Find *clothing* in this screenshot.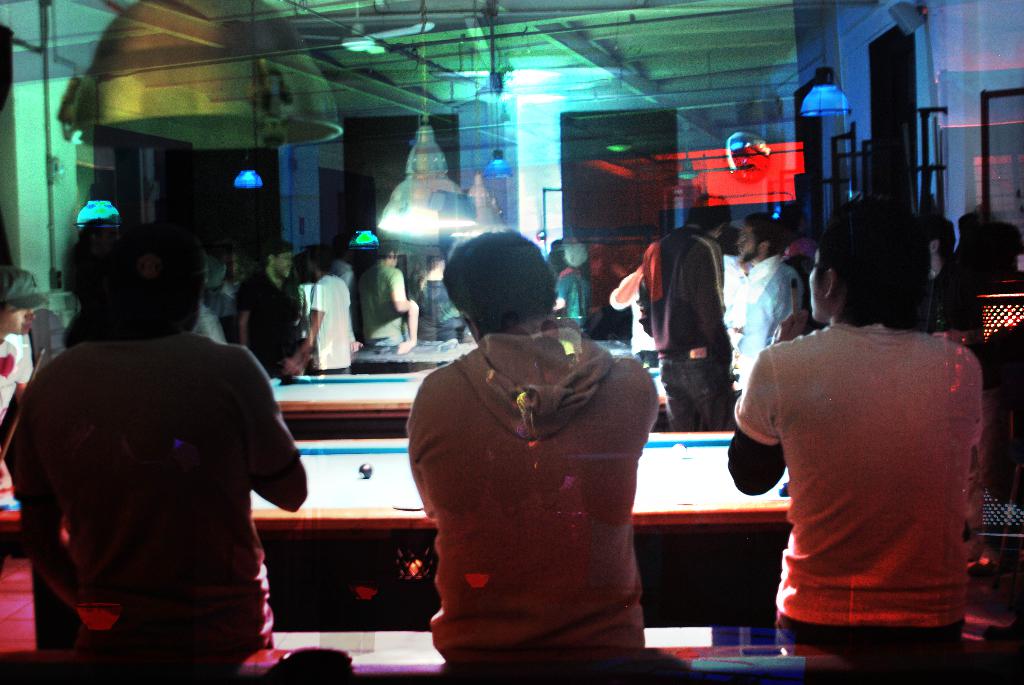
The bounding box for *clothing* is <region>22, 288, 311, 659</region>.
